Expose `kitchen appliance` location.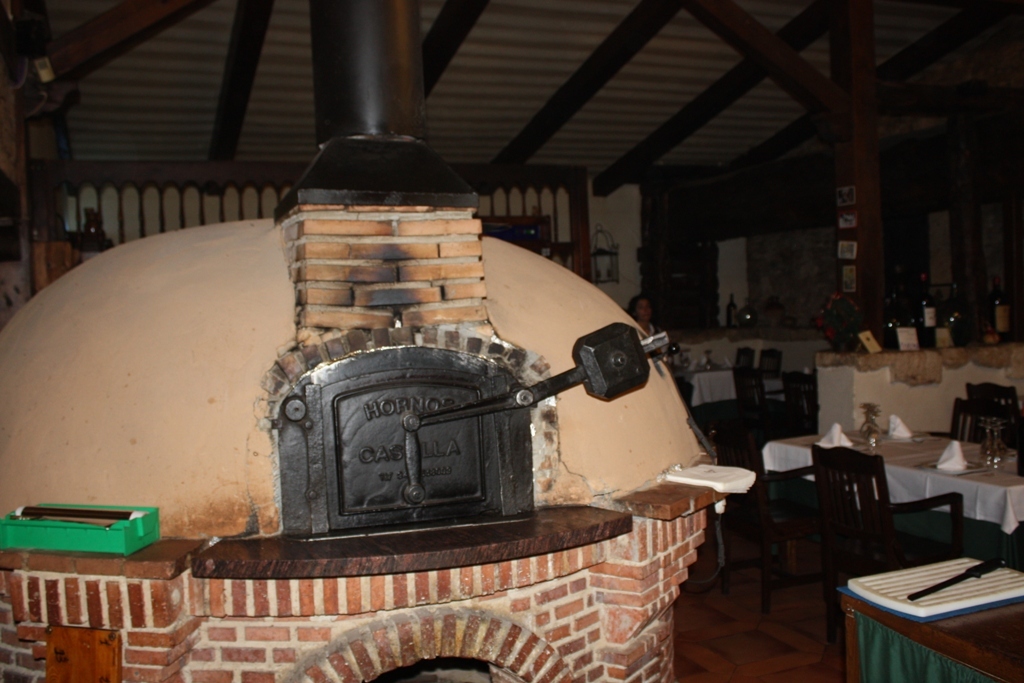
Exposed at <bbox>0, 0, 734, 682</bbox>.
